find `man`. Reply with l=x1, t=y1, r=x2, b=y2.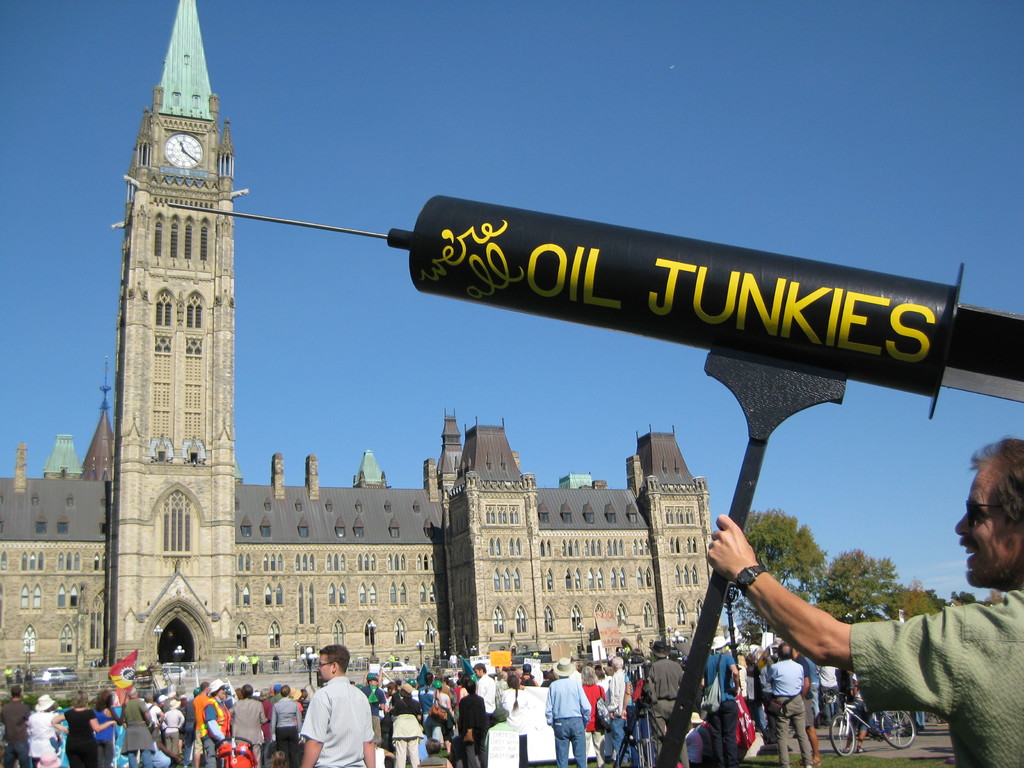
l=764, t=646, r=809, b=767.
